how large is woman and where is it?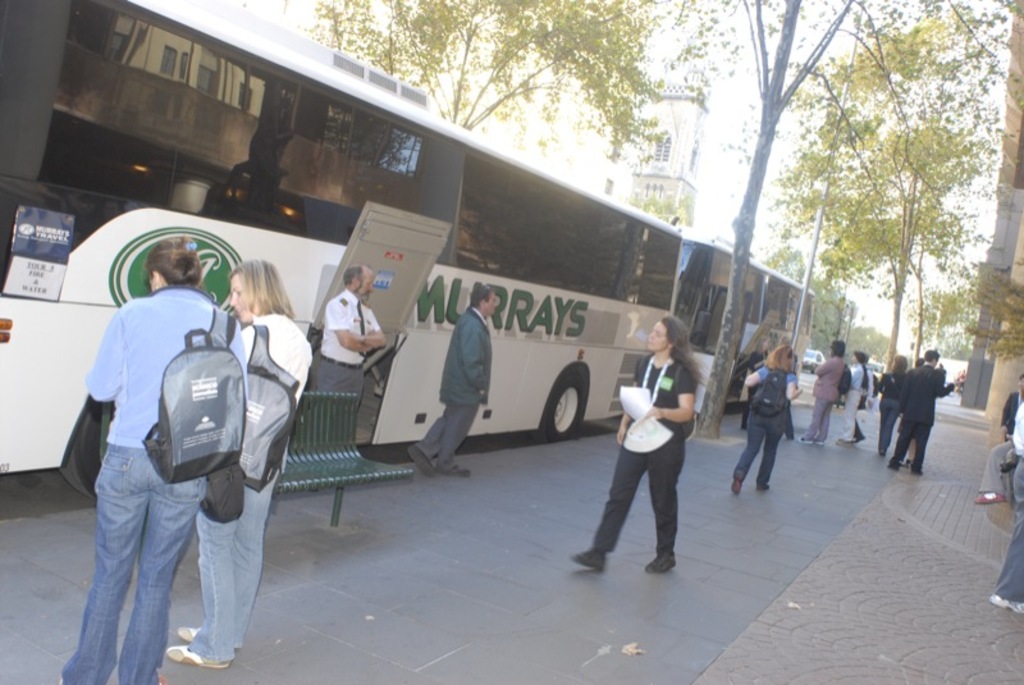
Bounding box: (left=731, top=341, right=801, bottom=497).
